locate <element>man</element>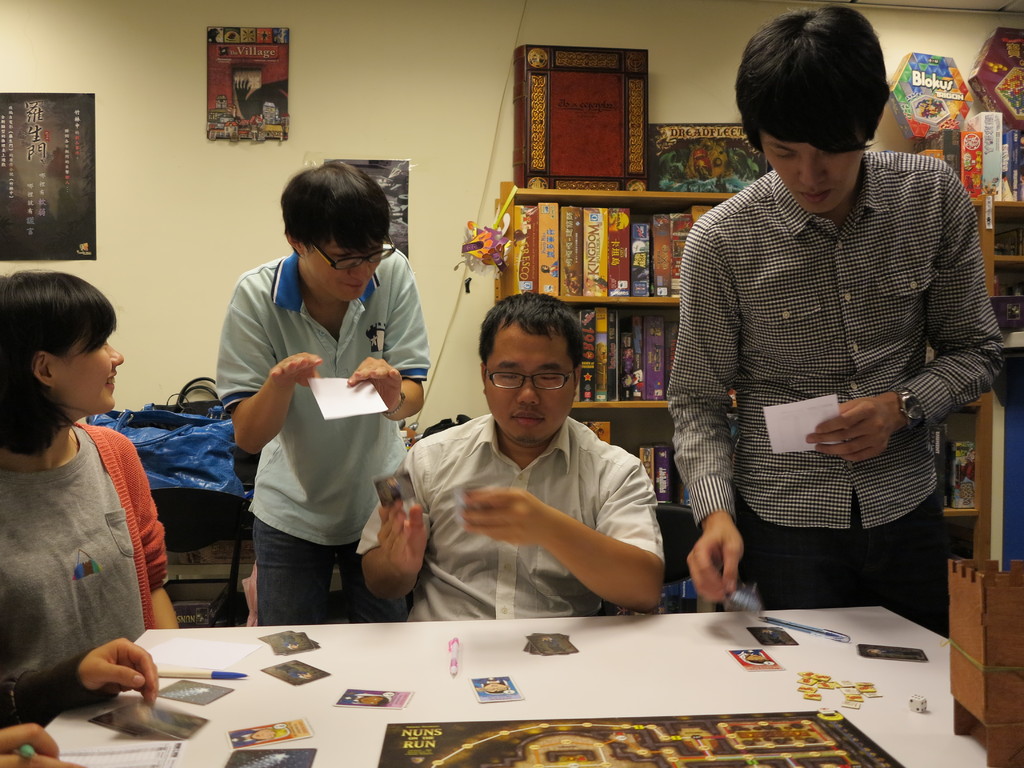
left=660, top=4, right=1006, bottom=640
